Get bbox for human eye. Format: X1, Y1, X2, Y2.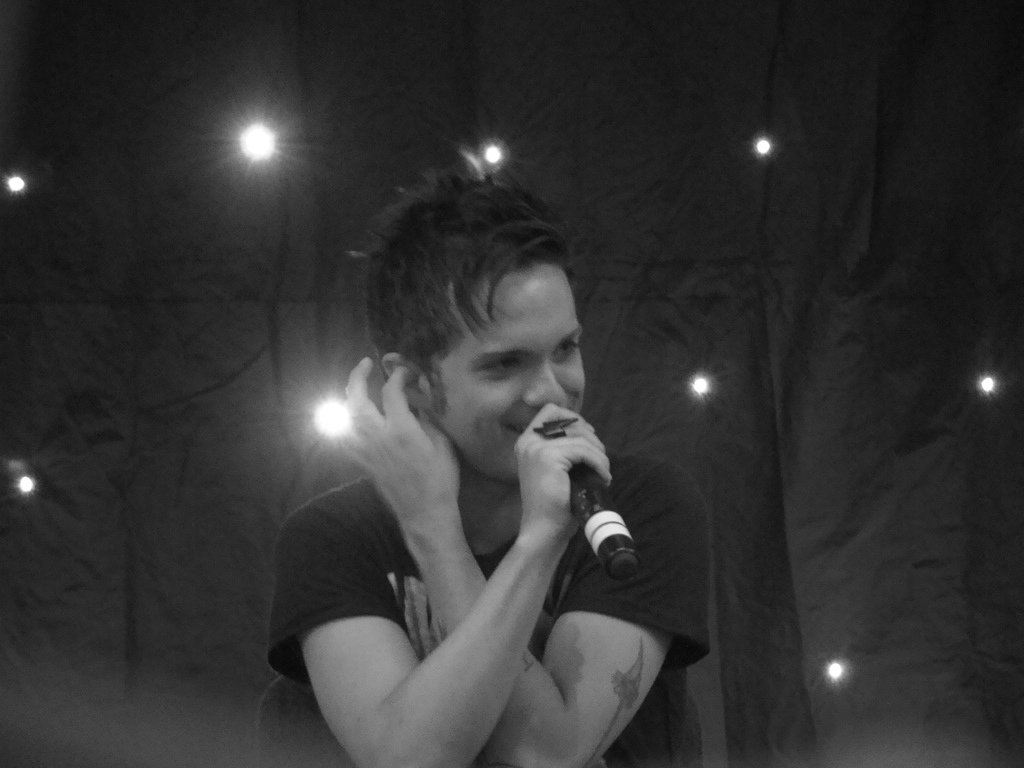
483, 355, 522, 371.
